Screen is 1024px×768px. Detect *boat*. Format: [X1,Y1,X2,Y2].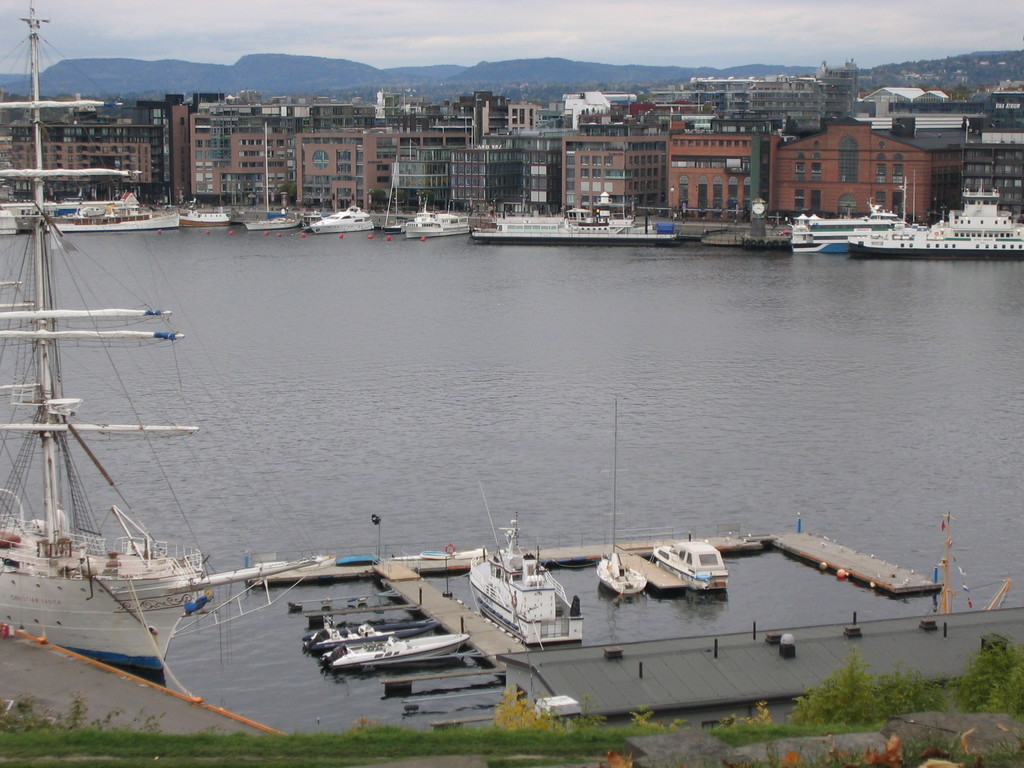
[304,618,435,654].
